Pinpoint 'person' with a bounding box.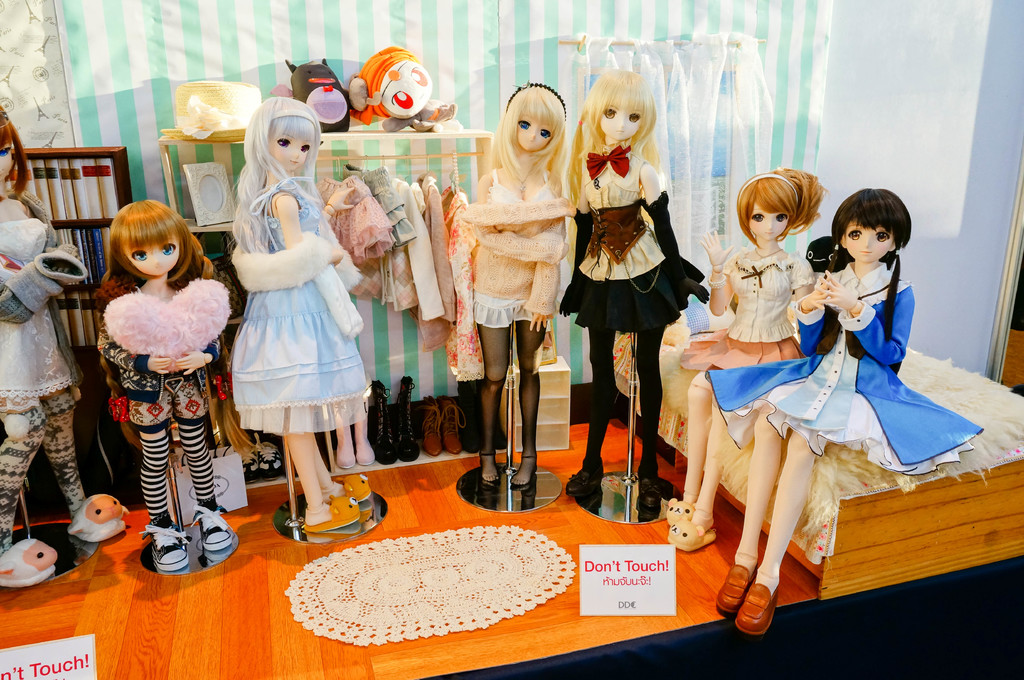
{"left": 0, "top": 102, "right": 126, "bottom": 592}.
